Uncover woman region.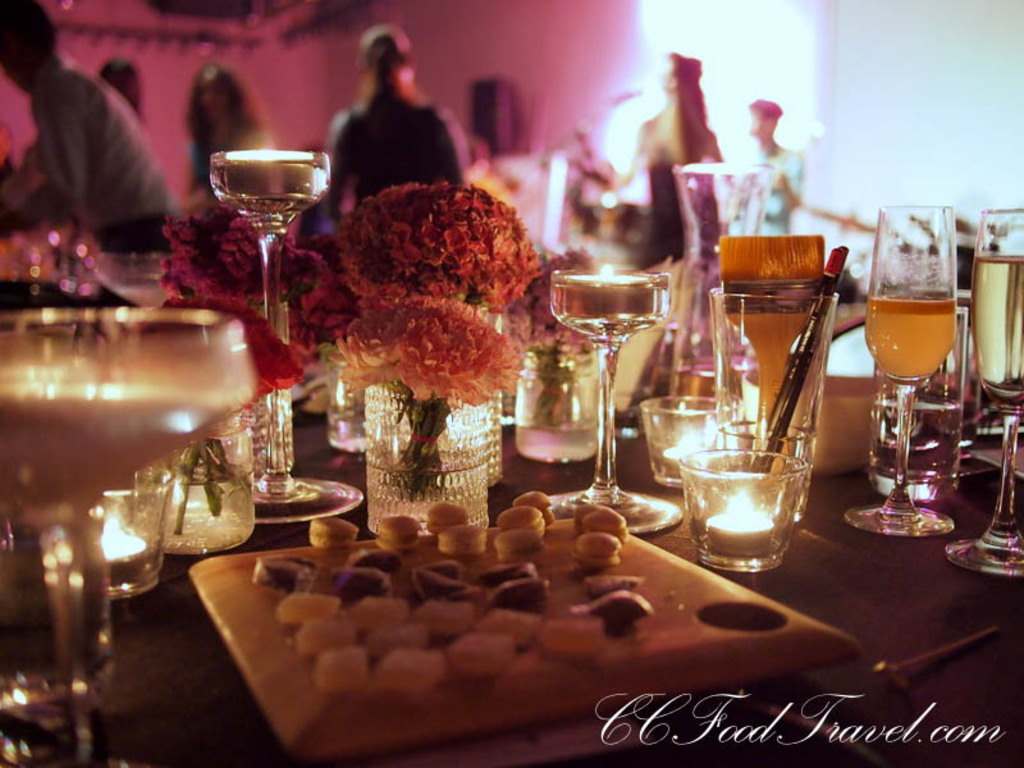
Uncovered: crop(329, 20, 467, 225).
